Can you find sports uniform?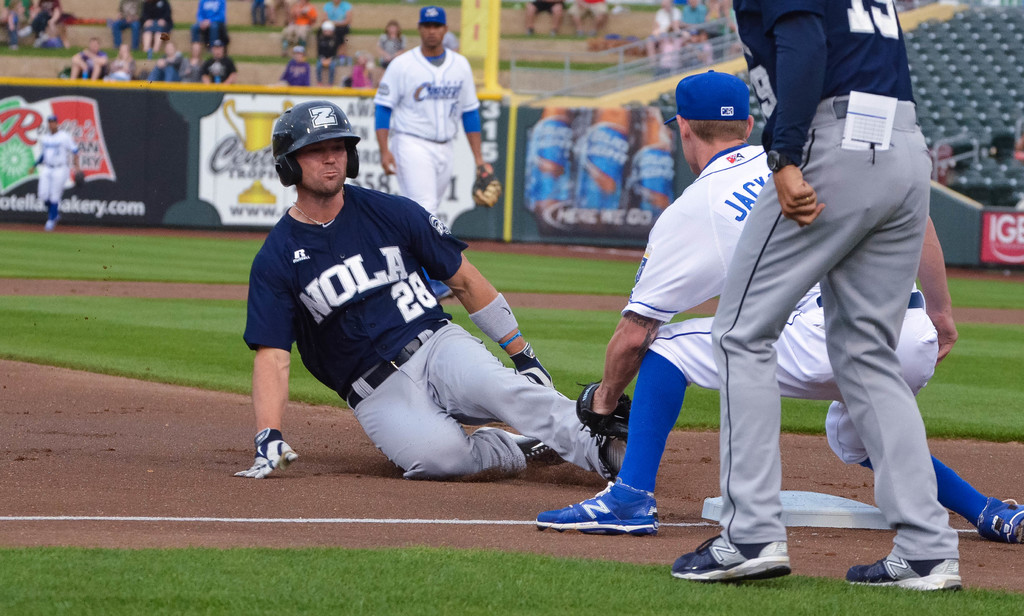
Yes, bounding box: left=366, top=44, right=527, bottom=254.
